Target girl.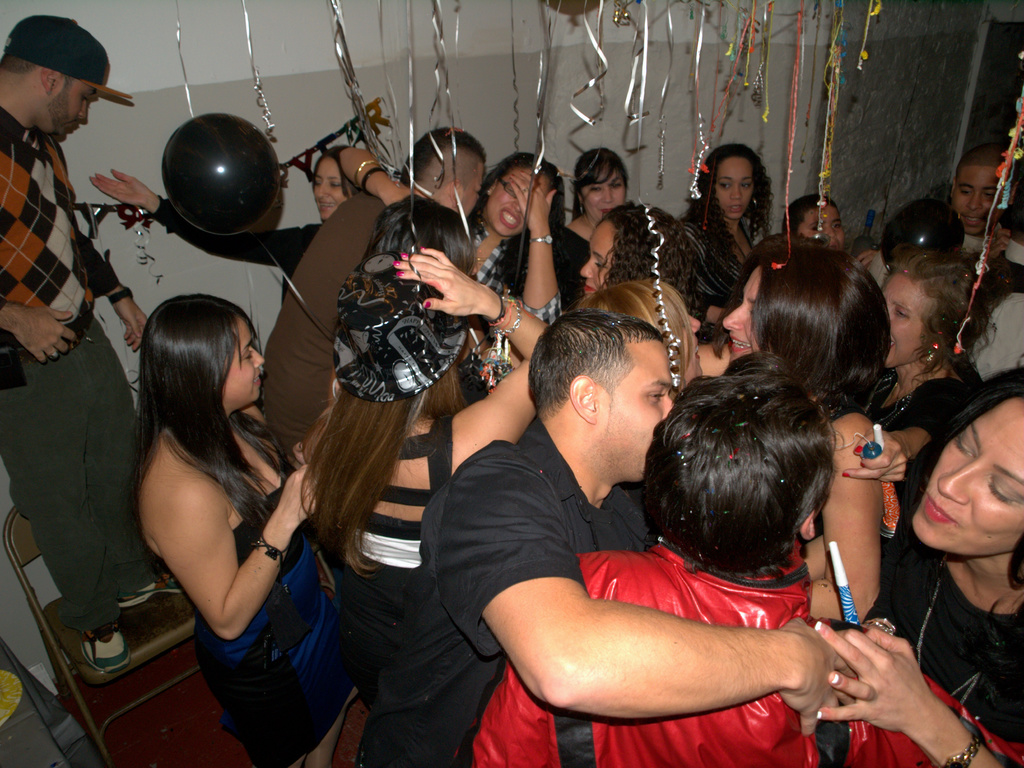
Target region: {"left": 91, "top": 149, "right": 365, "bottom": 313}.
